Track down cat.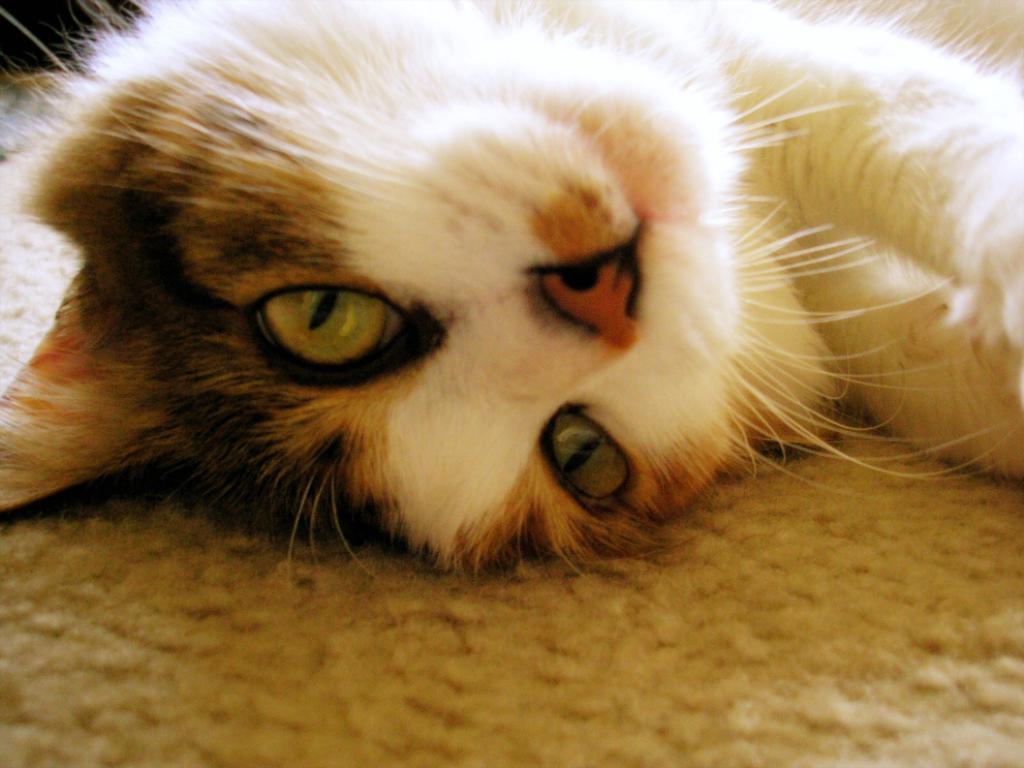
Tracked to [left=0, top=0, right=1023, bottom=577].
